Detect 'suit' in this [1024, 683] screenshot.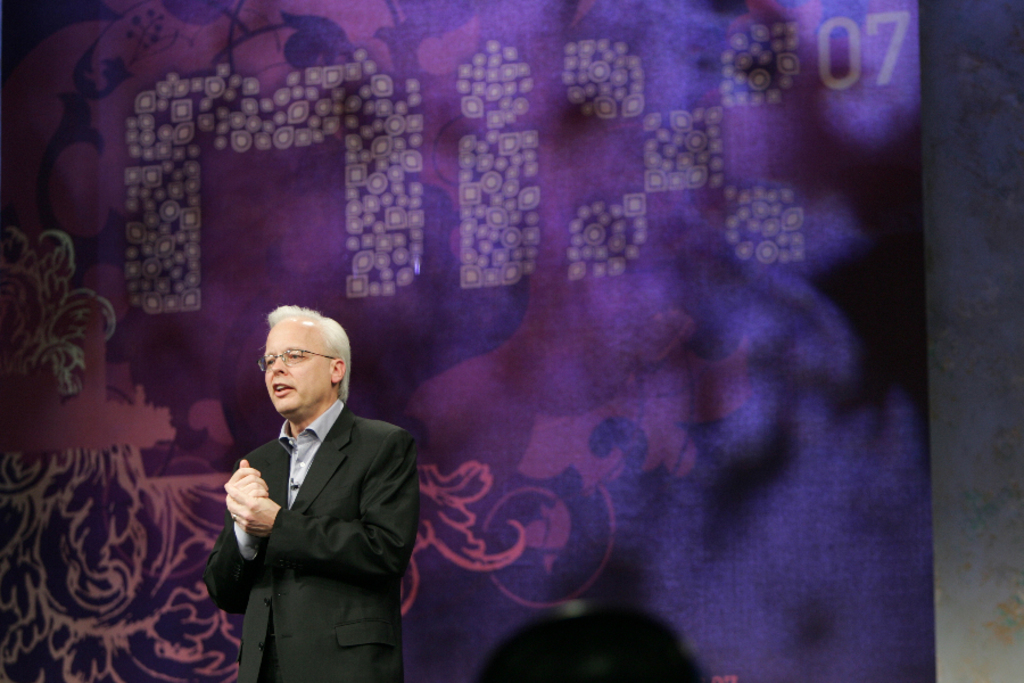
Detection: detection(204, 400, 423, 682).
